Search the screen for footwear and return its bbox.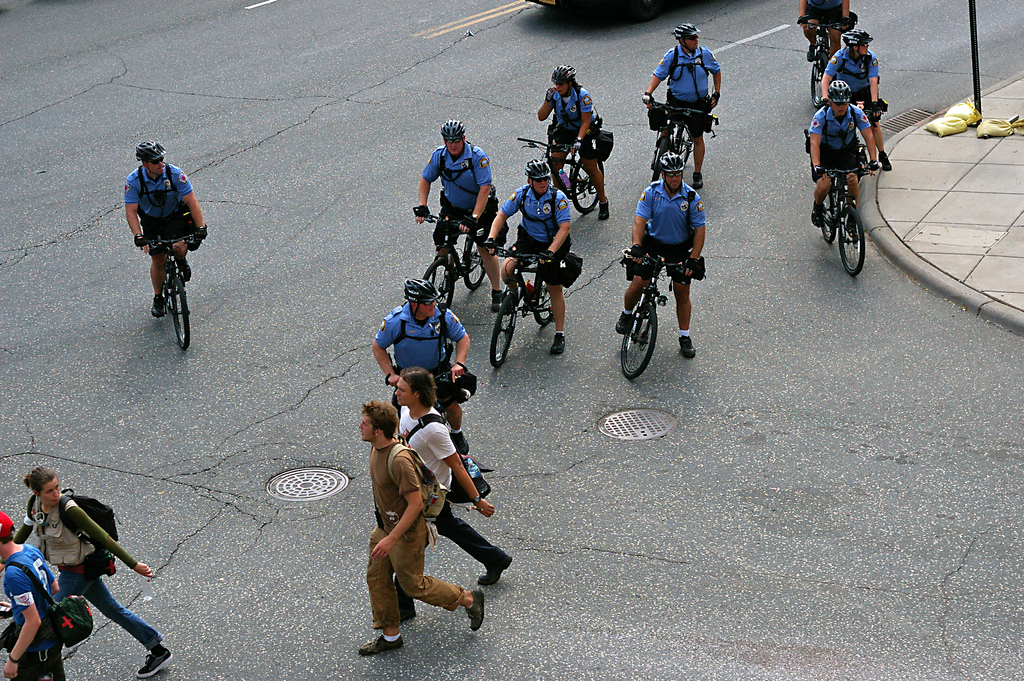
Found: l=177, t=257, r=193, b=286.
